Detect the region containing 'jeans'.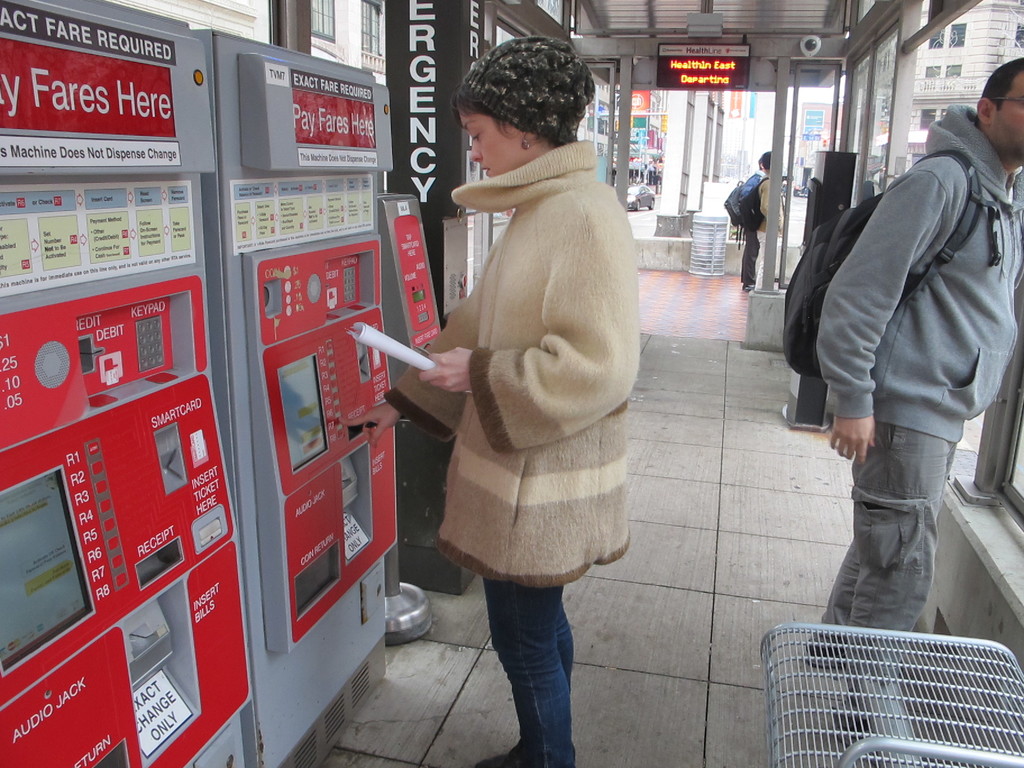
480,567,592,755.
